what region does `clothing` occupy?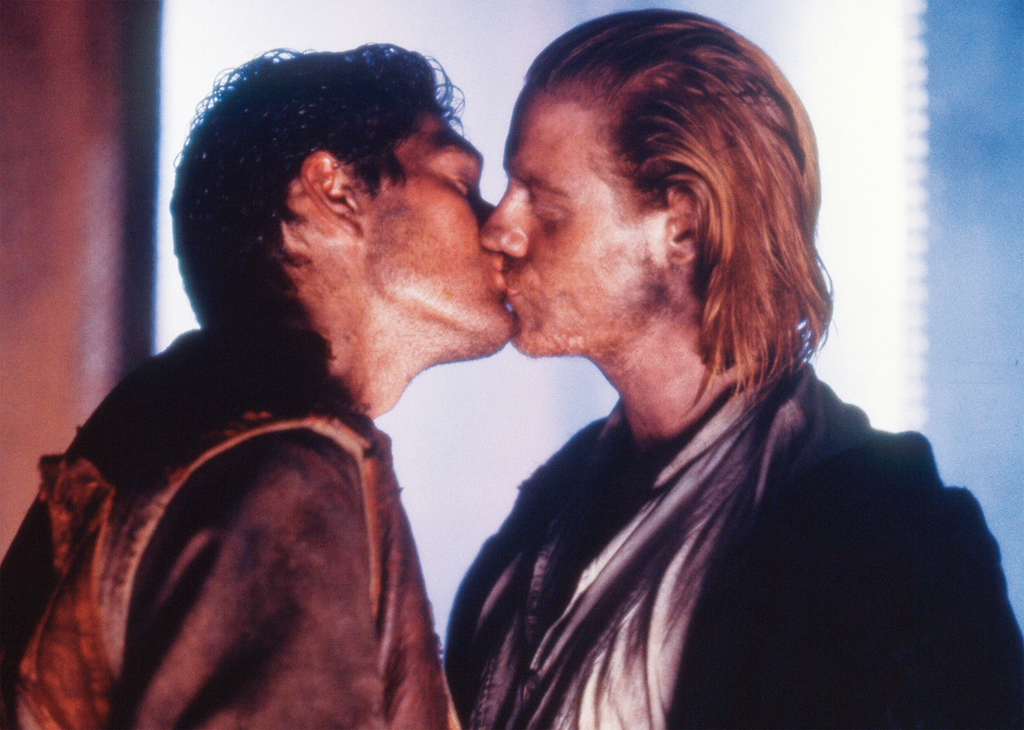
[449, 347, 1019, 729].
